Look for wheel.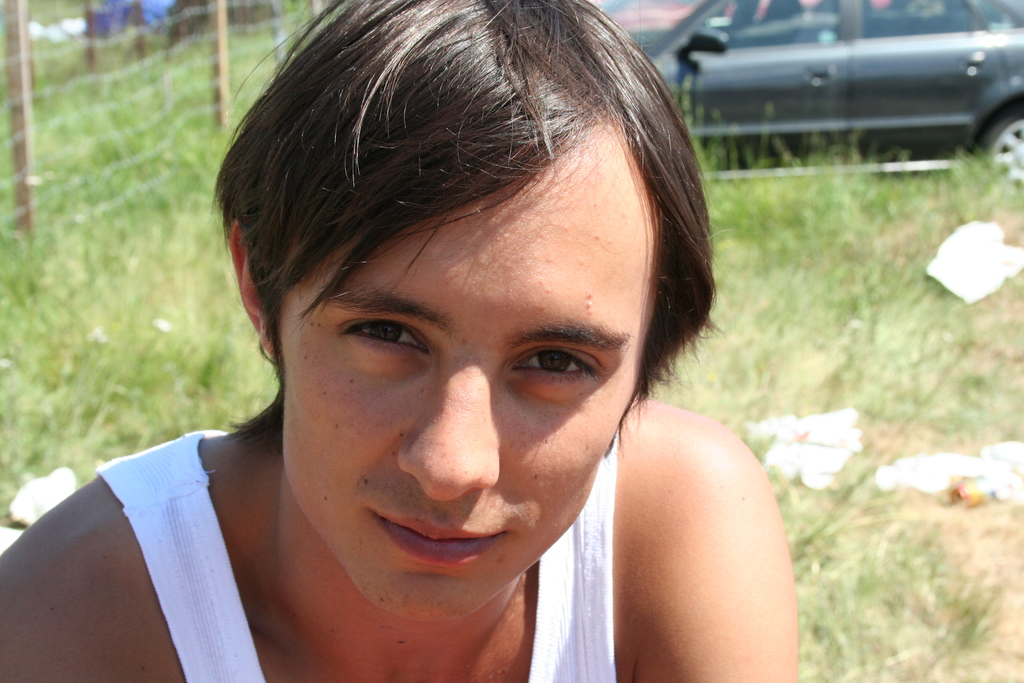
Found: box=[976, 108, 1023, 190].
